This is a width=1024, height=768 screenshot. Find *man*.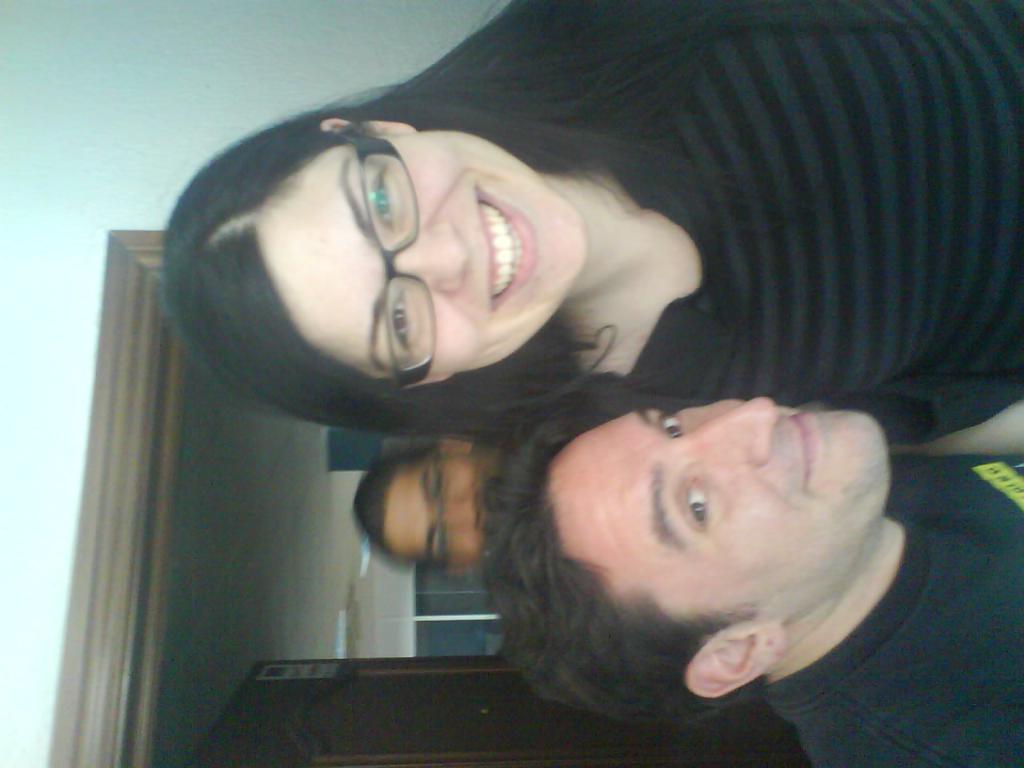
Bounding box: 453:361:949:758.
